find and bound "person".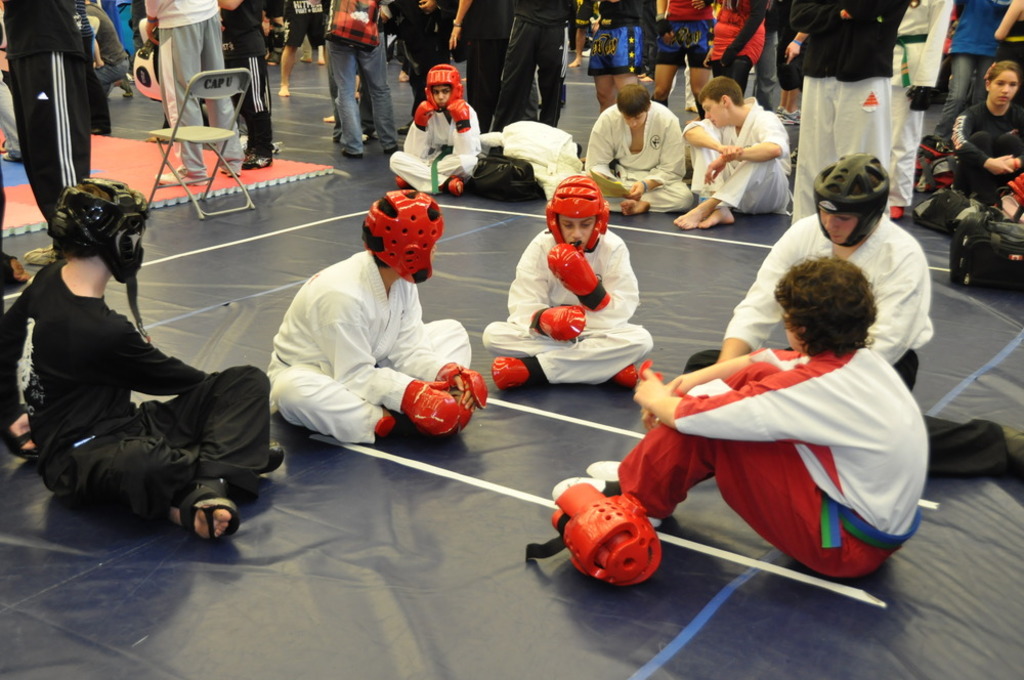
Bound: x1=681 y1=153 x2=1023 y2=474.
